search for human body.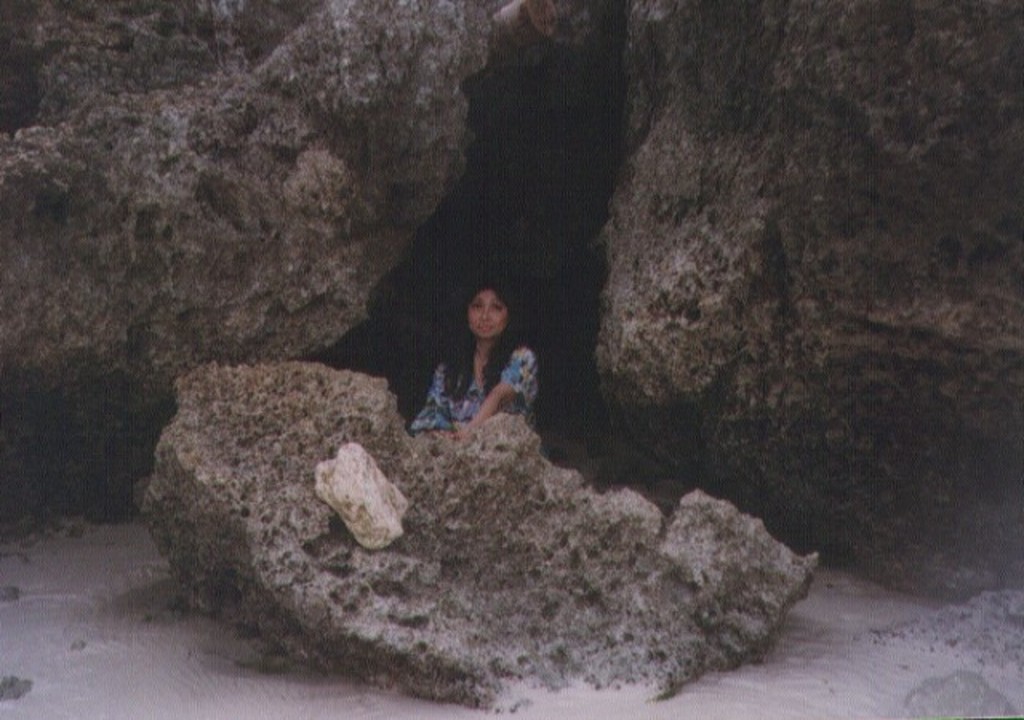
Found at box(416, 296, 541, 474).
